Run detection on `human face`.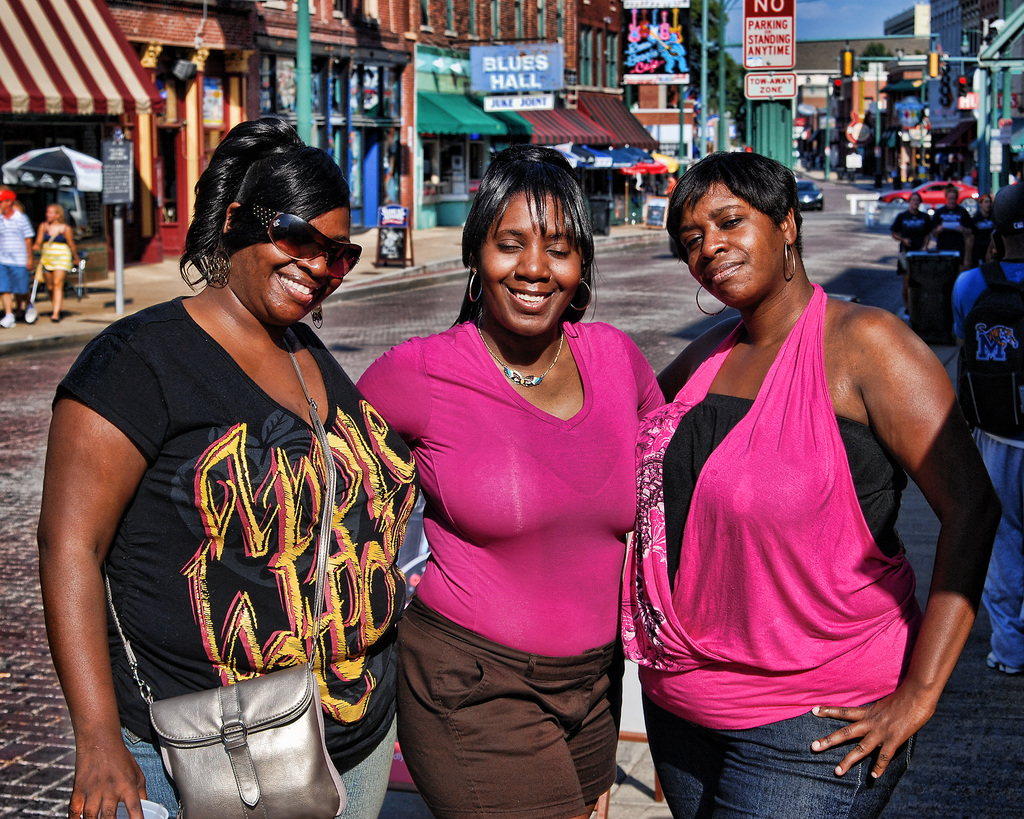
Result: box=[482, 191, 580, 336].
